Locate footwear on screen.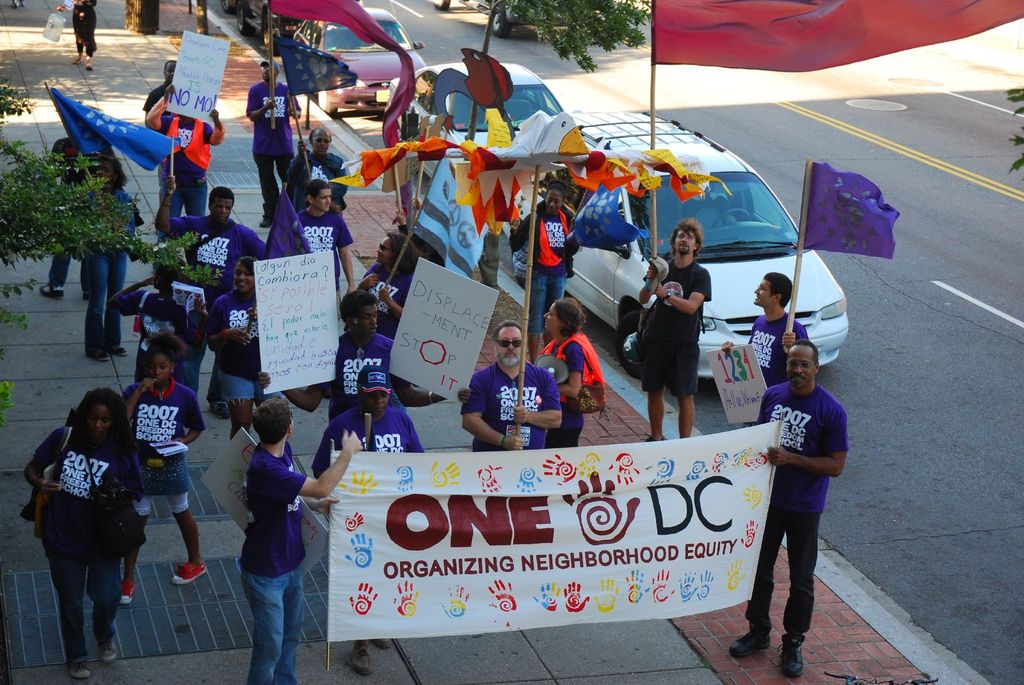
On screen at bbox(115, 343, 132, 353).
